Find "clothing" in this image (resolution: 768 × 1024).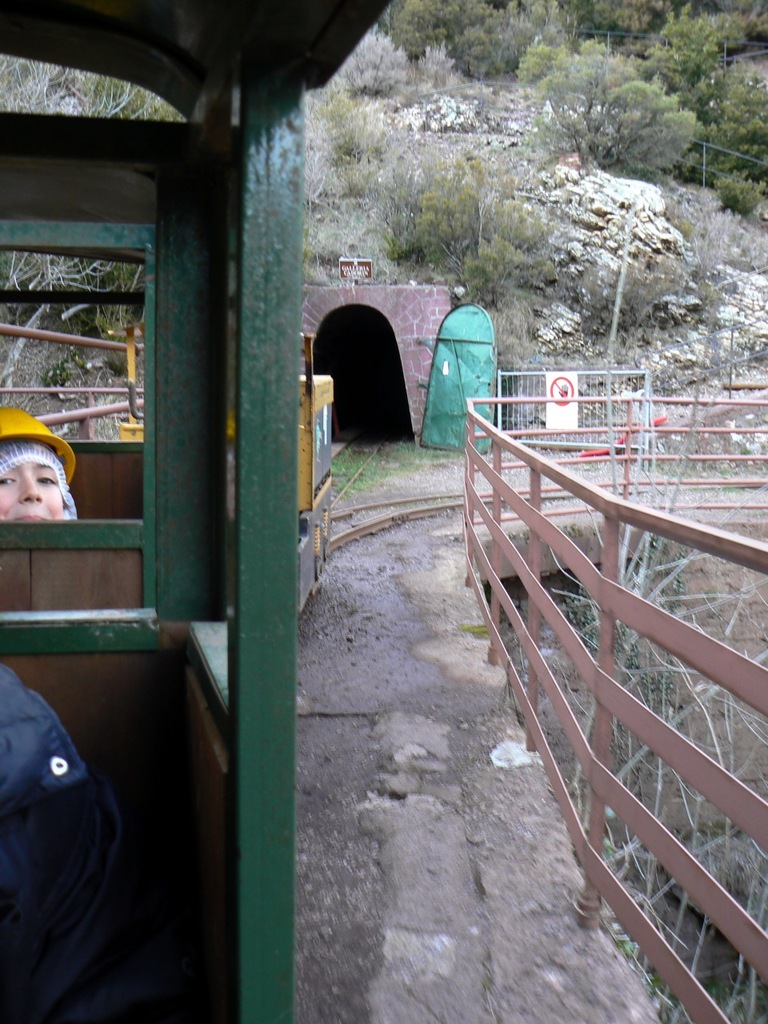
<region>0, 648, 160, 994</region>.
